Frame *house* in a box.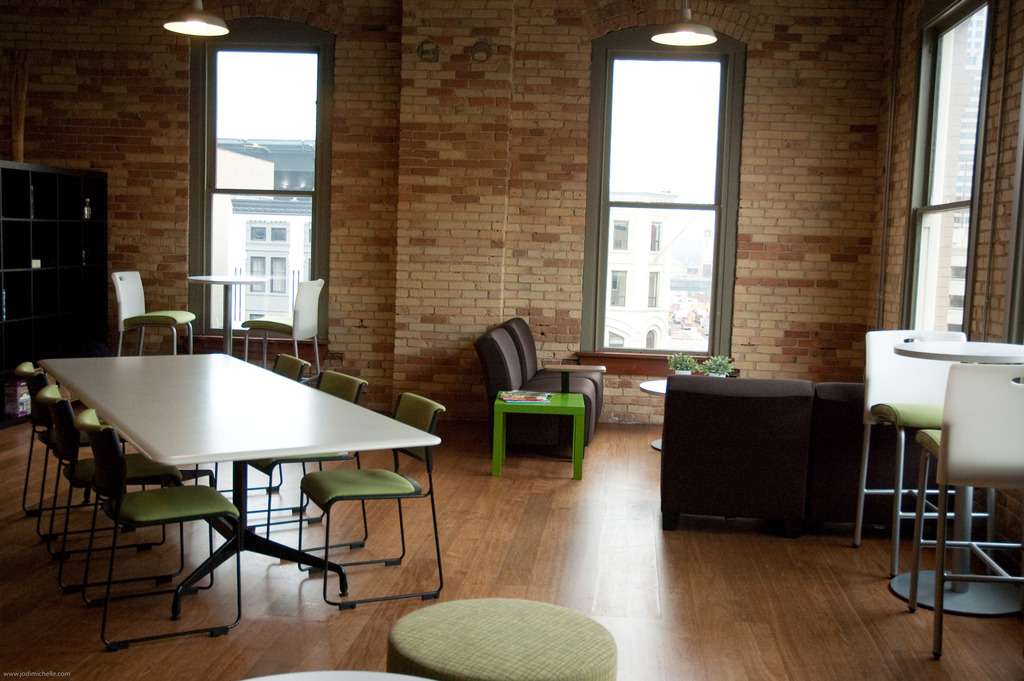
bbox(0, 0, 1023, 680).
